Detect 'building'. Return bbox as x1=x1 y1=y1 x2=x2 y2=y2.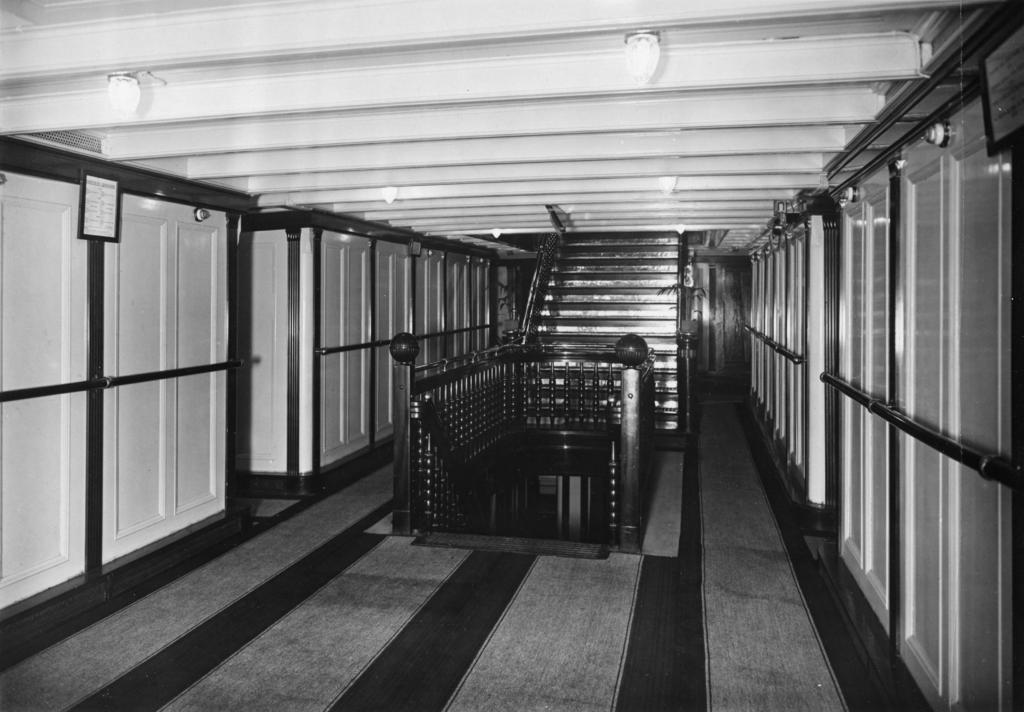
x1=0 y1=0 x2=1023 y2=711.
